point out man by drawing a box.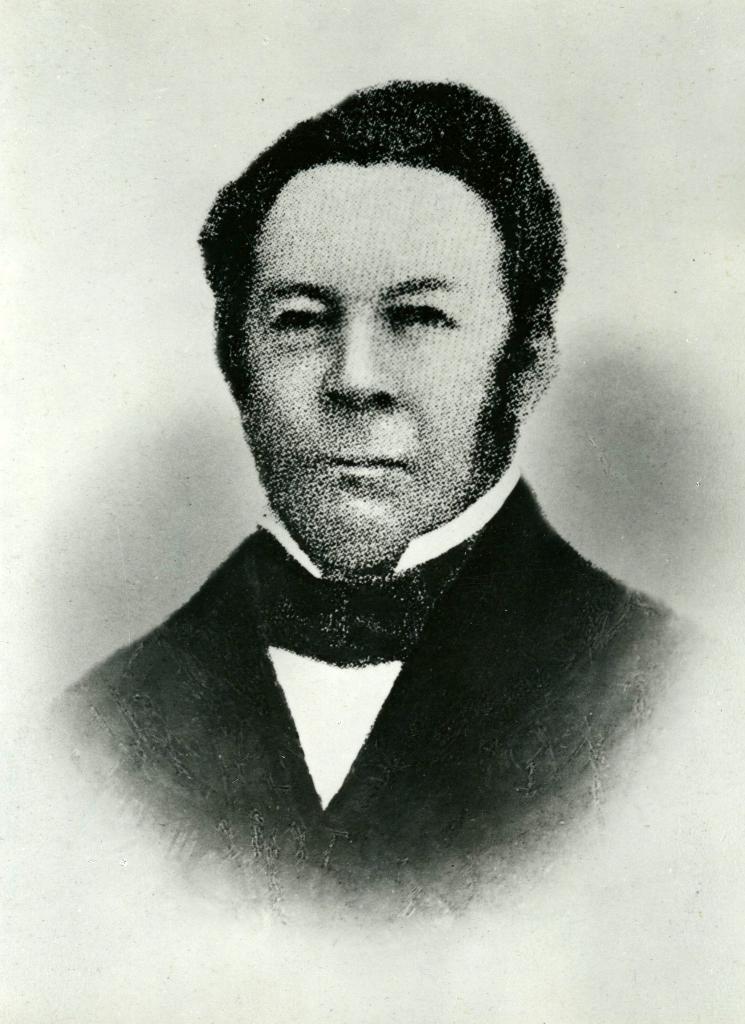
<bbox>68, 81, 693, 909</bbox>.
